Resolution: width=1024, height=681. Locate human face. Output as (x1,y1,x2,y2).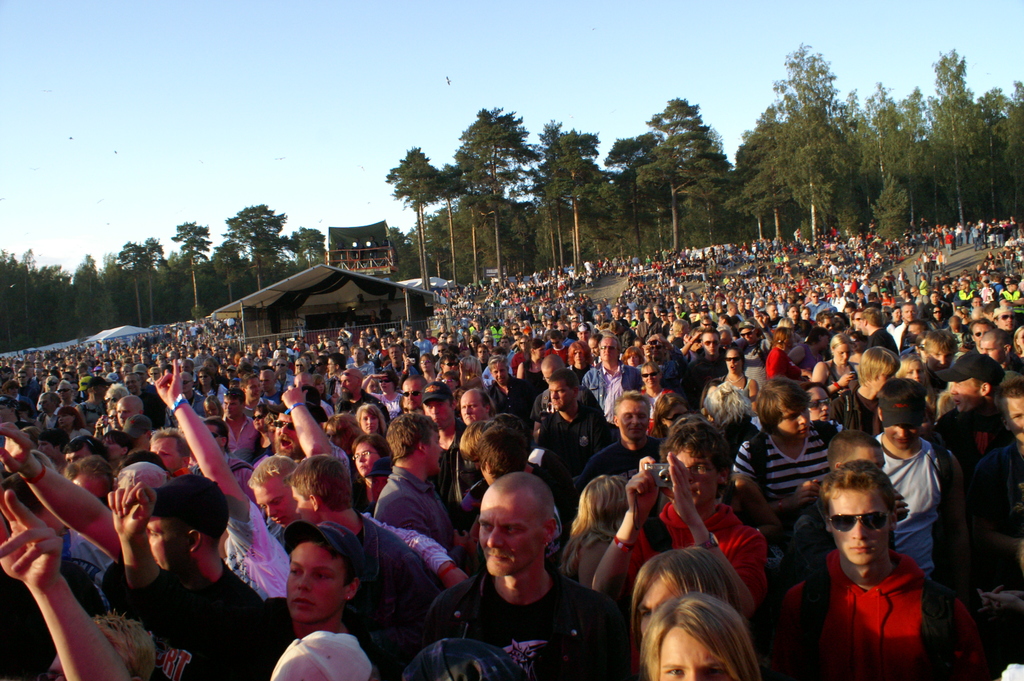
(618,398,650,440).
